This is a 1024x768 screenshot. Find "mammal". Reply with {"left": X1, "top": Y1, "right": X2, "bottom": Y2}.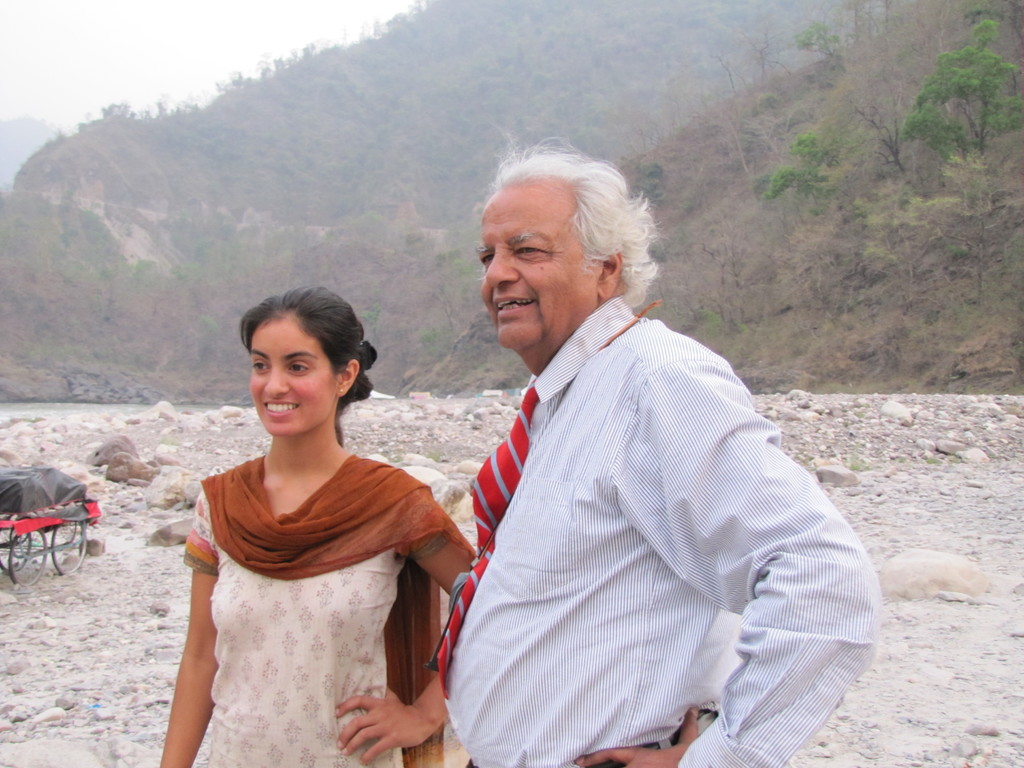
{"left": 394, "top": 118, "right": 865, "bottom": 767}.
